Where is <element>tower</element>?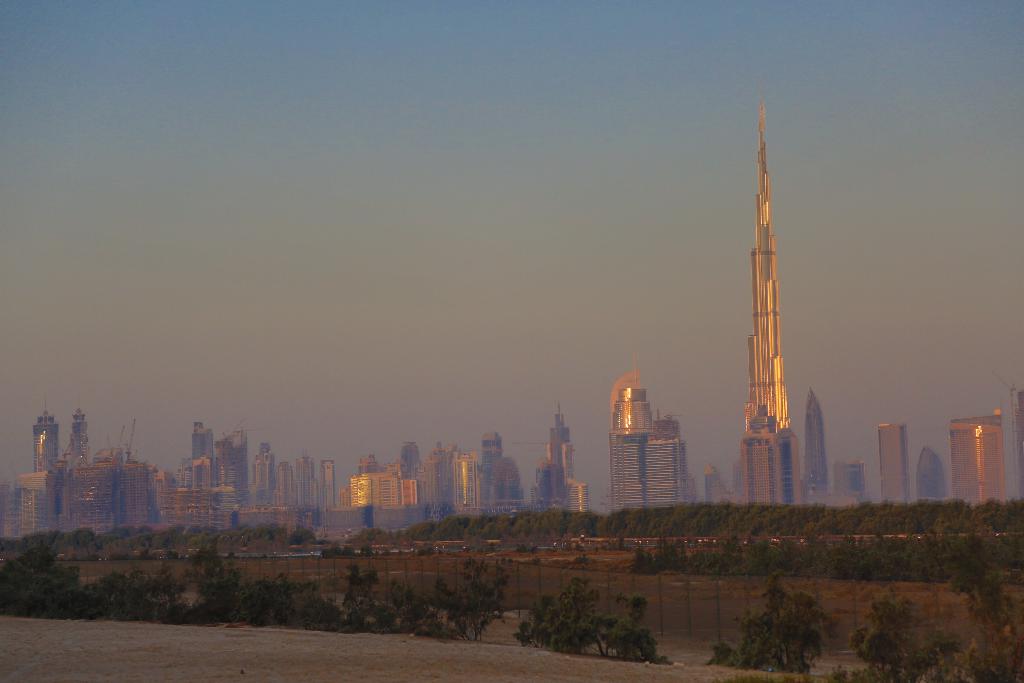
bbox(721, 80, 824, 489).
